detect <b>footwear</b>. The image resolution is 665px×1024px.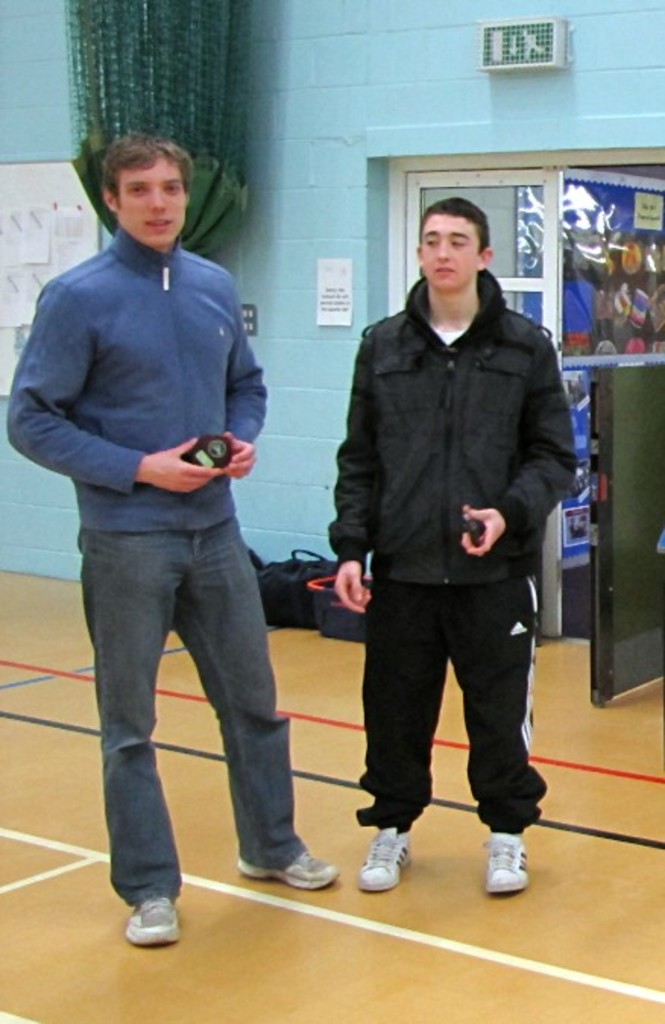
box=[360, 820, 427, 890].
